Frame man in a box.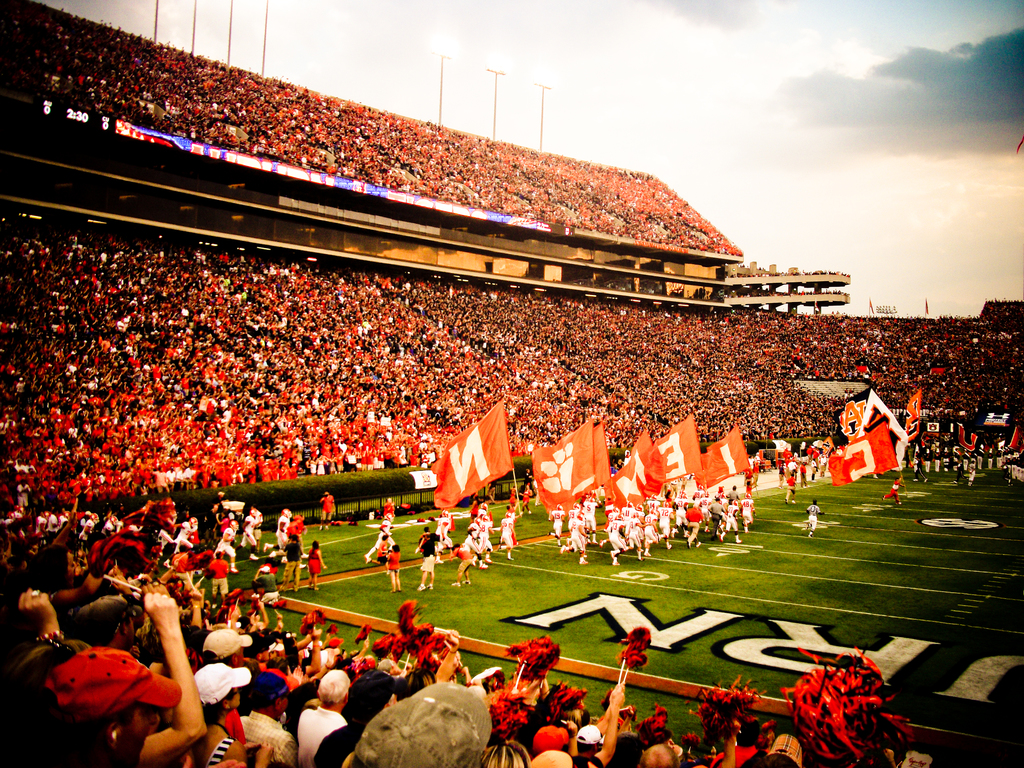
[923, 444, 931, 471].
